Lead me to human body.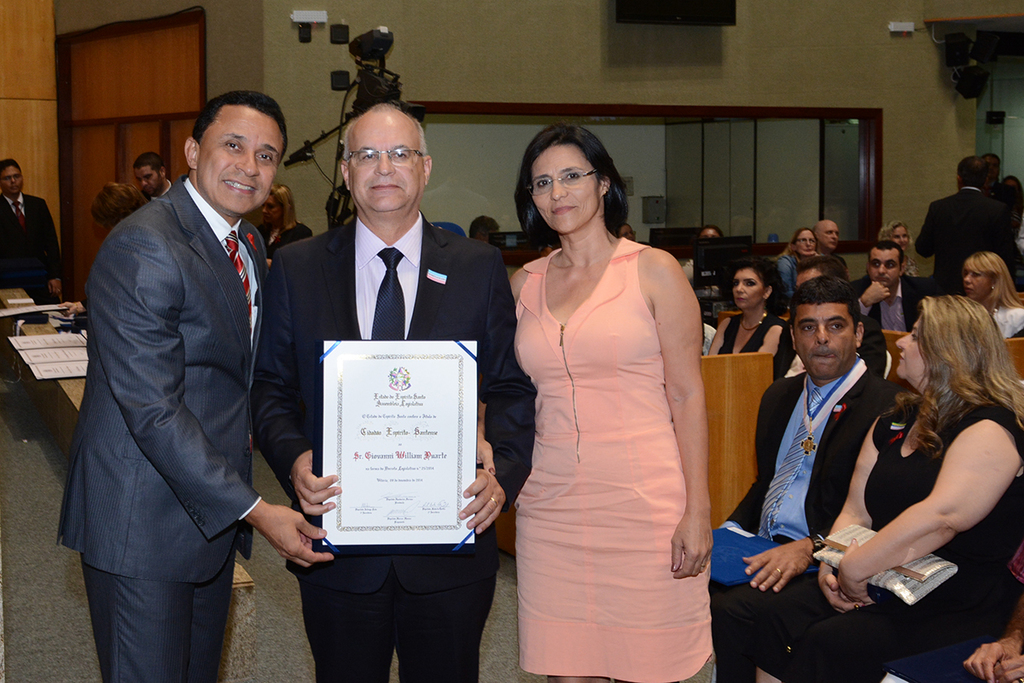
Lead to select_region(852, 240, 940, 336).
